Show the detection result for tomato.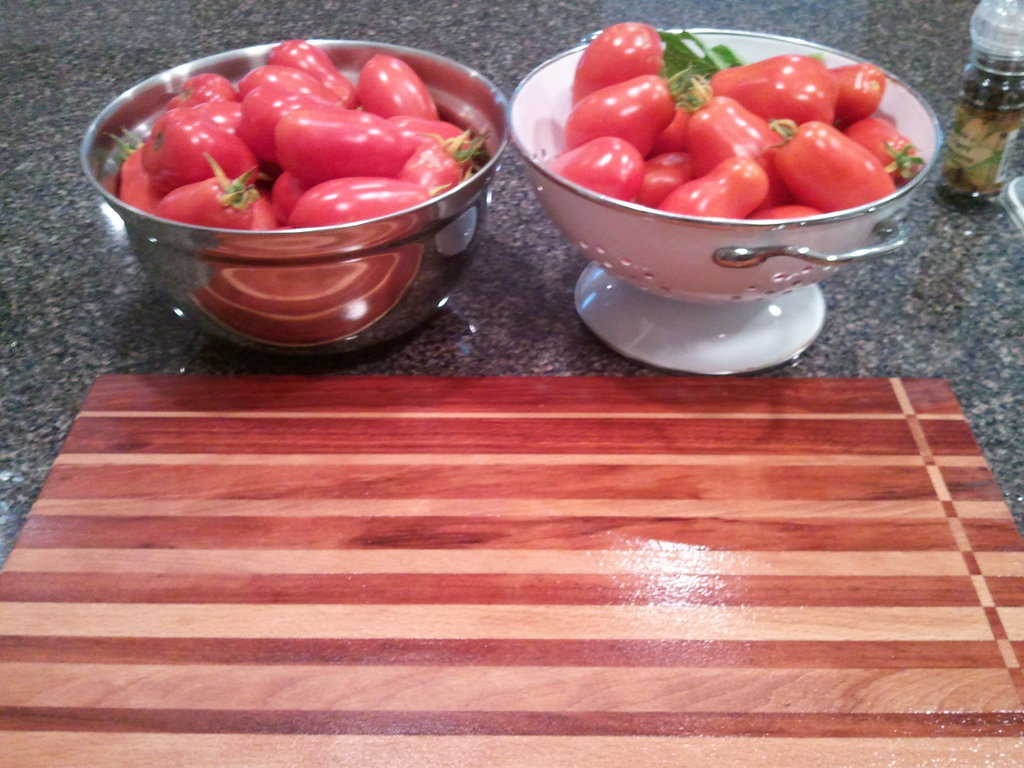
bbox(271, 106, 446, 186).
